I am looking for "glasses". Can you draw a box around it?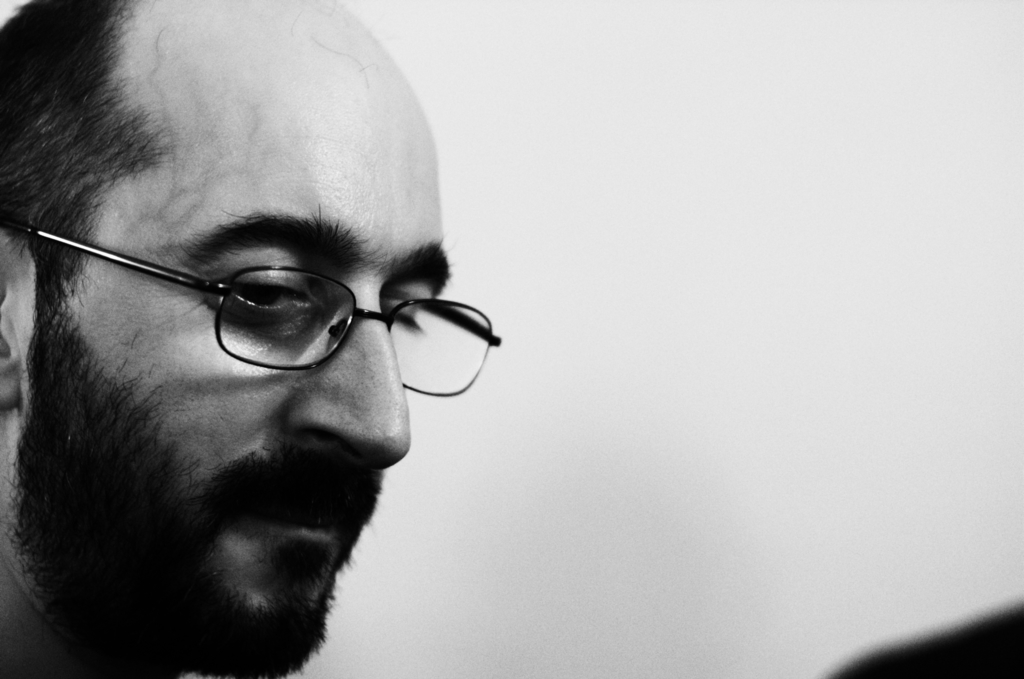
Sure, the bounding box is locate(51, 220, 490, 398).
